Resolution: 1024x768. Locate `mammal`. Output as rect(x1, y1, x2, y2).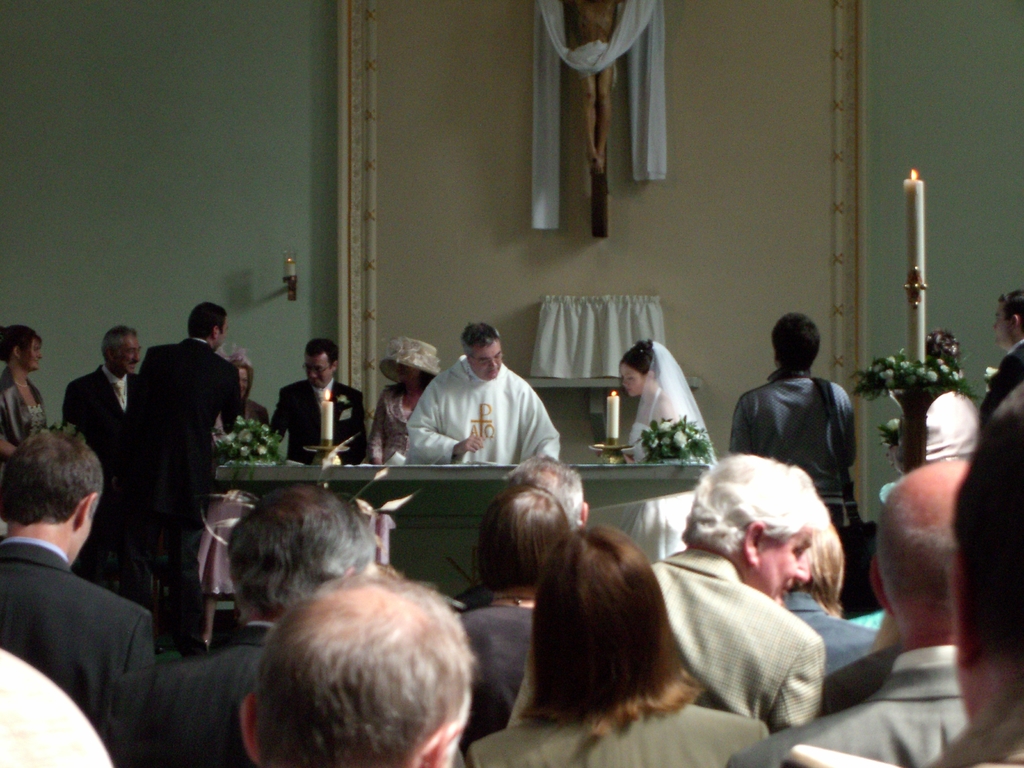
rect(507, 450, 824, 740).
